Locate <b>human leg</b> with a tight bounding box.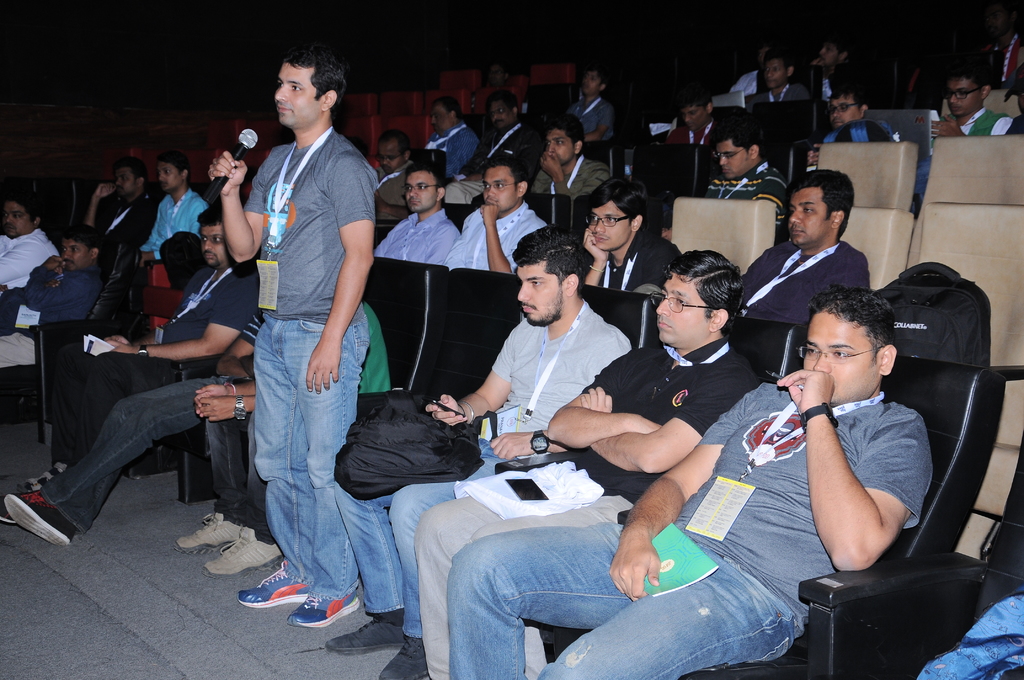
crop(204, 410, 289, 573).
